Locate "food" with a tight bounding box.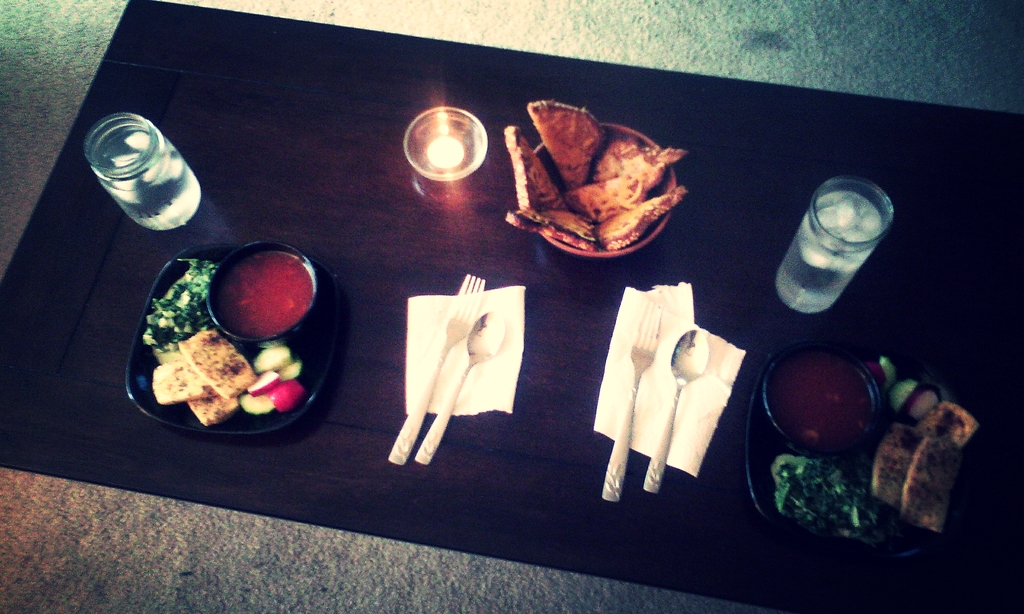
detection(243, 367, 282, 396).
